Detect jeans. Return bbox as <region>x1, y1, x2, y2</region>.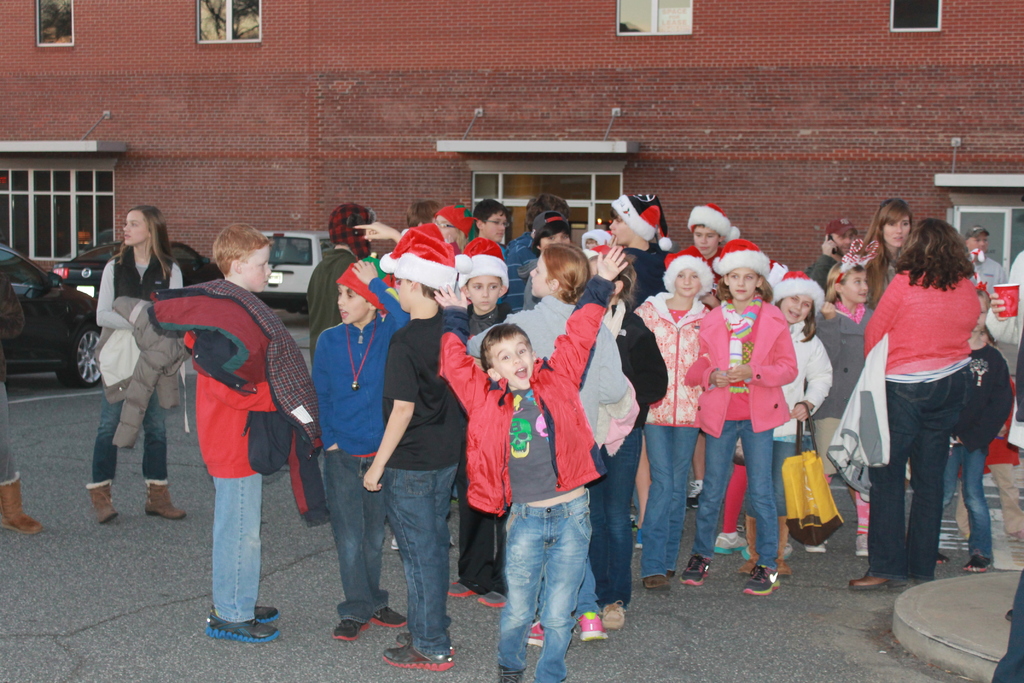
<region>579, 445, 631, 615</region>.
